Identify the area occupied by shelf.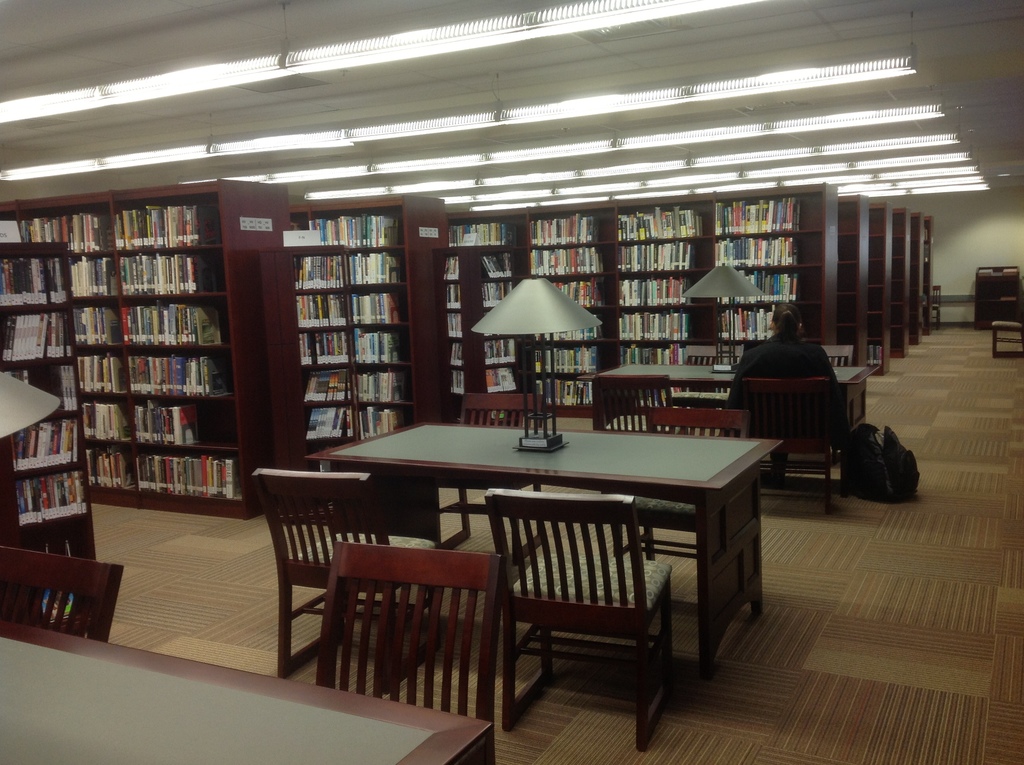
Area: left=447, top=287, right=505, bottom=323.
